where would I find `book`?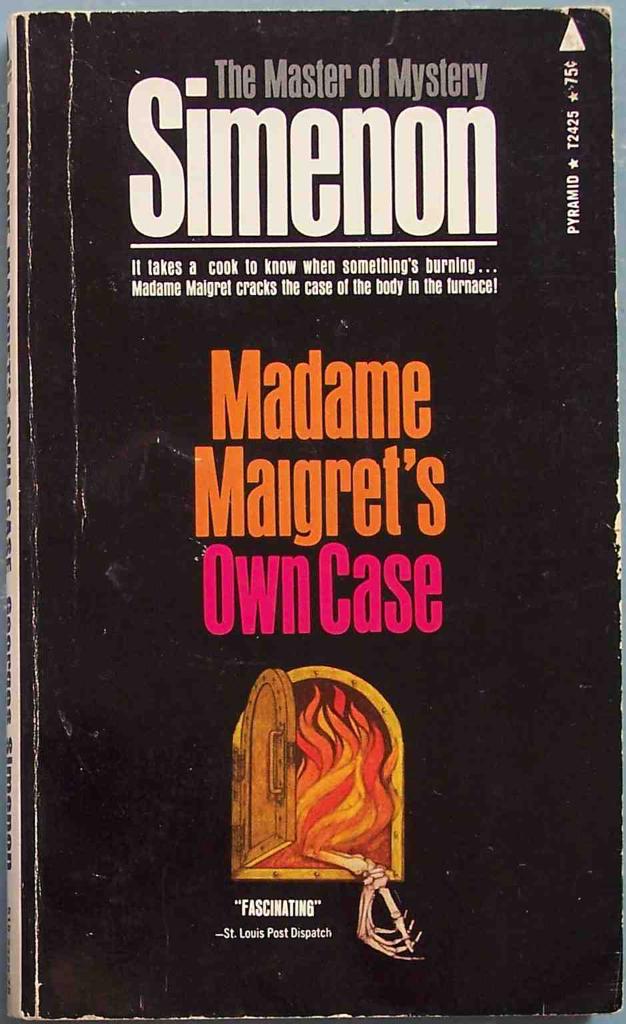
At (0,9,625,1023).
